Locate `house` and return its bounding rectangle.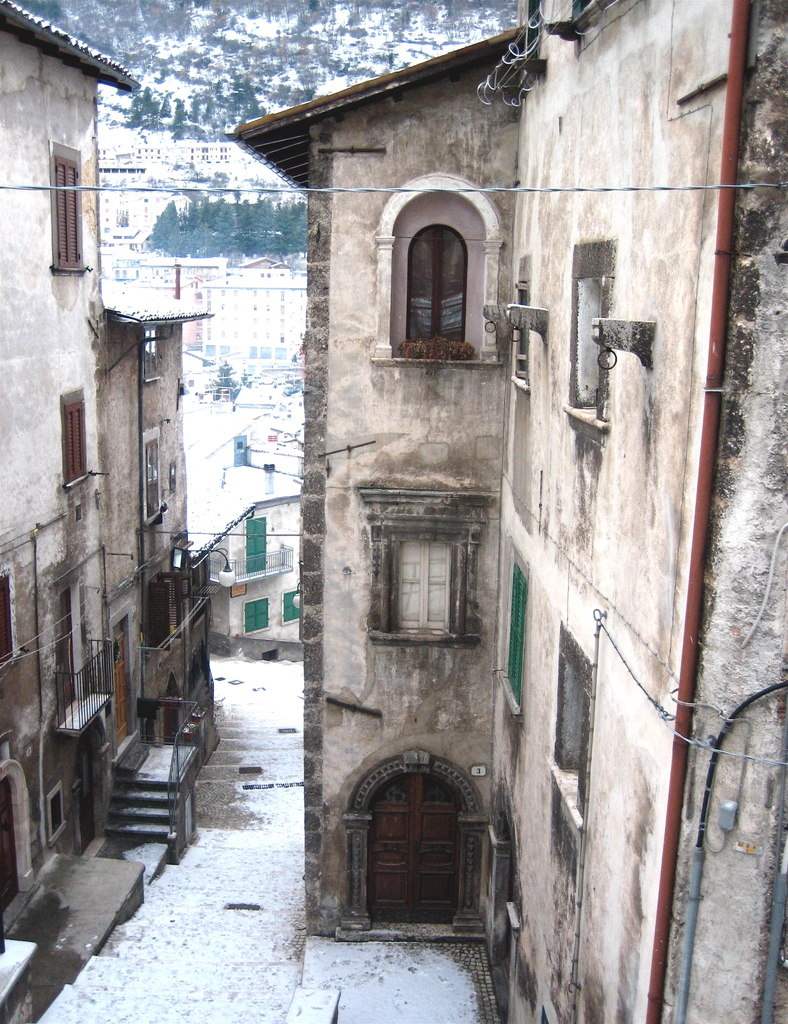
region(255, 8, 787, 1023).
